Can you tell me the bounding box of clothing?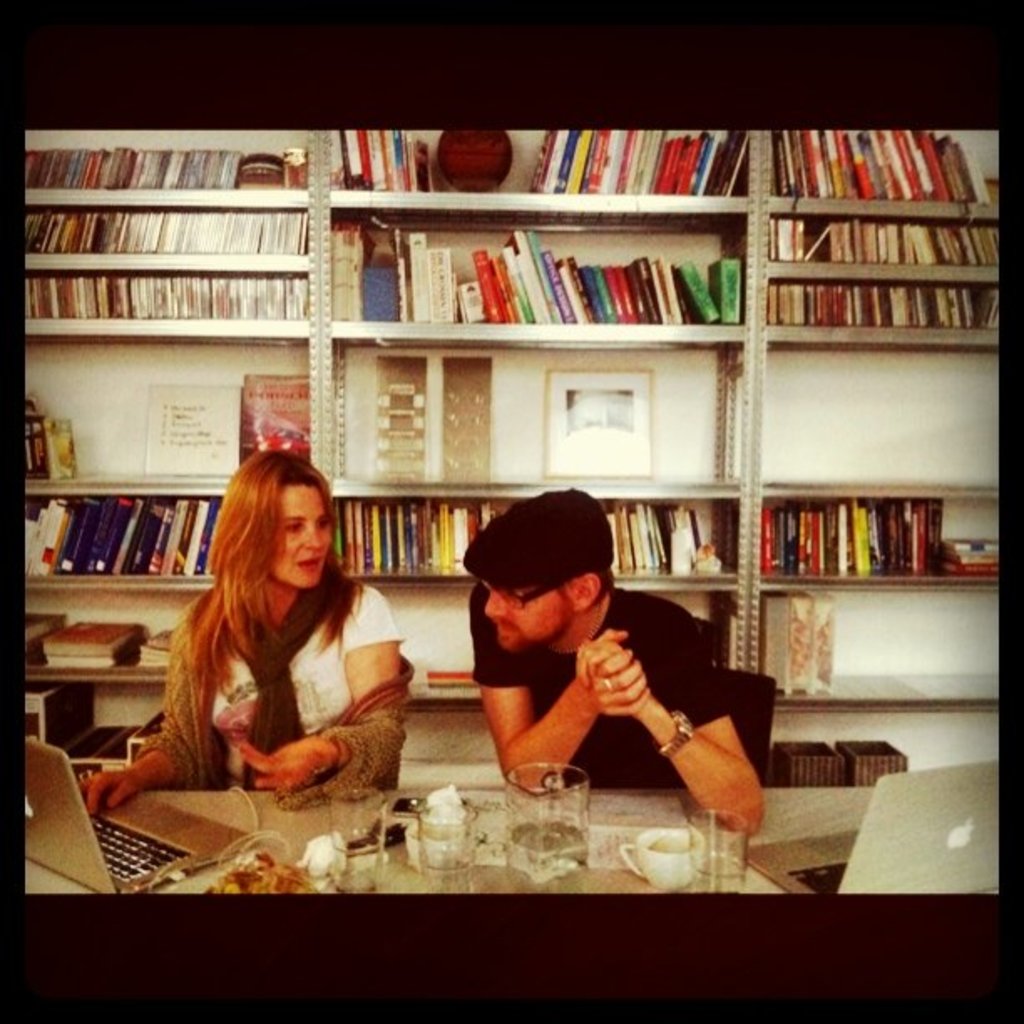
rect(465, 581, 733, 788).
